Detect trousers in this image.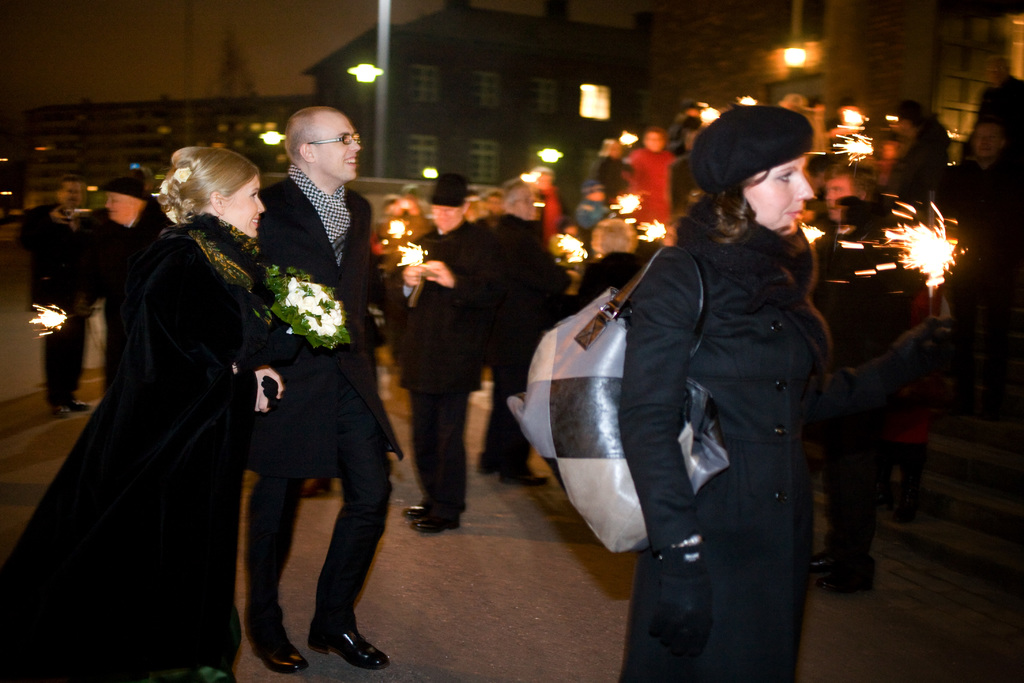
Detection: 476, 344, 539, 474.
